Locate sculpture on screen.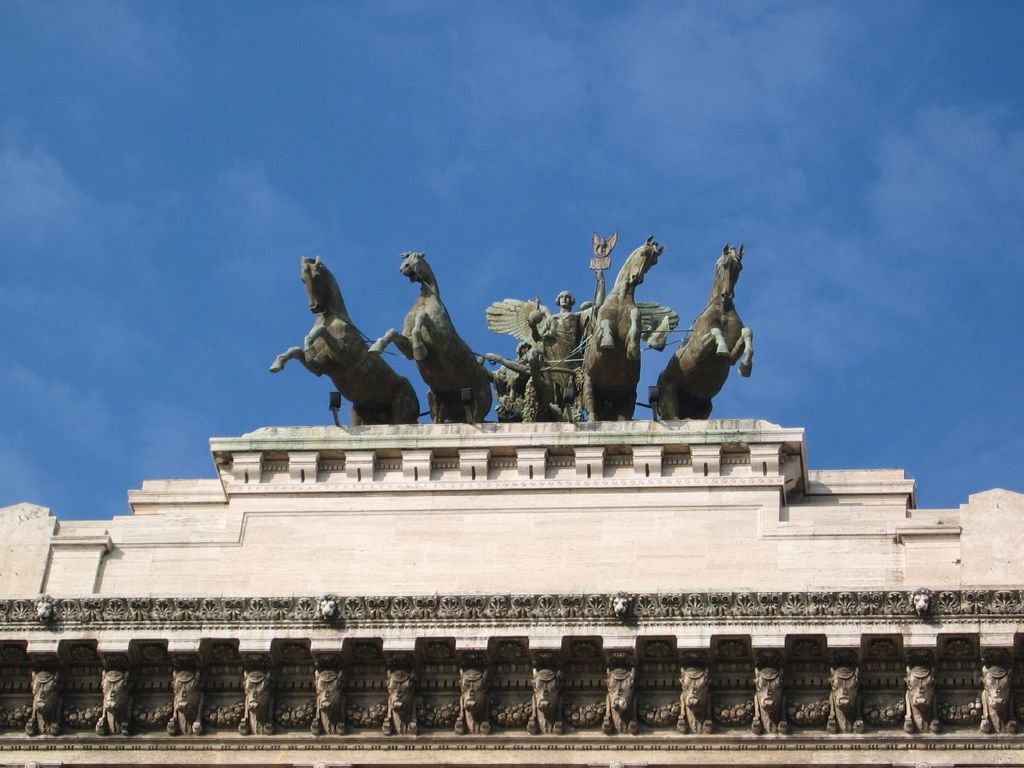
On screen at <box>676,668,715,736</box>.
